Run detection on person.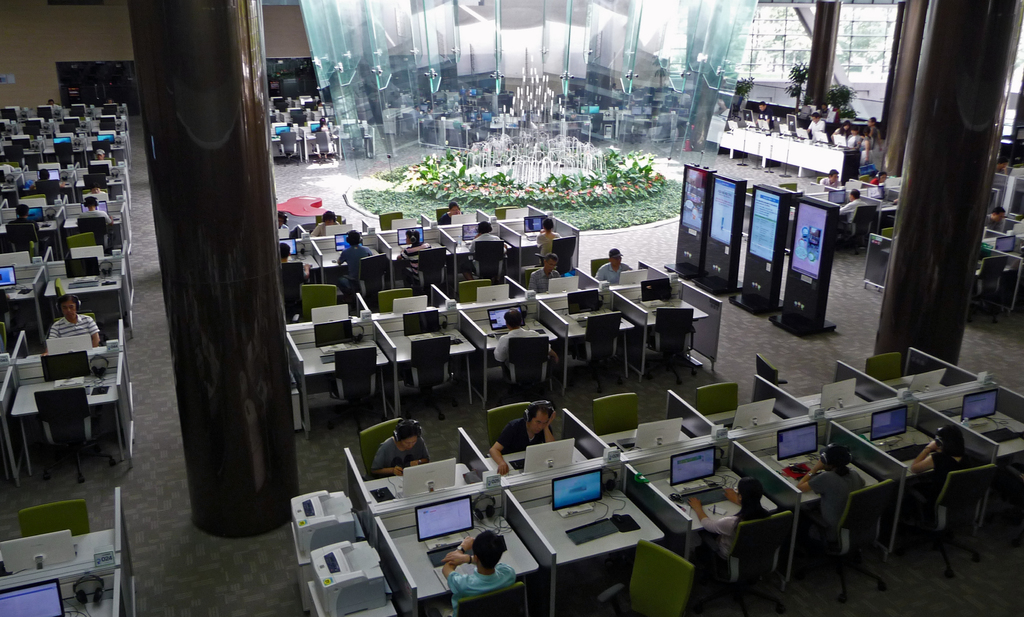
Result: pyautogui.locateOnScreen(497, 400, 555, 470).
